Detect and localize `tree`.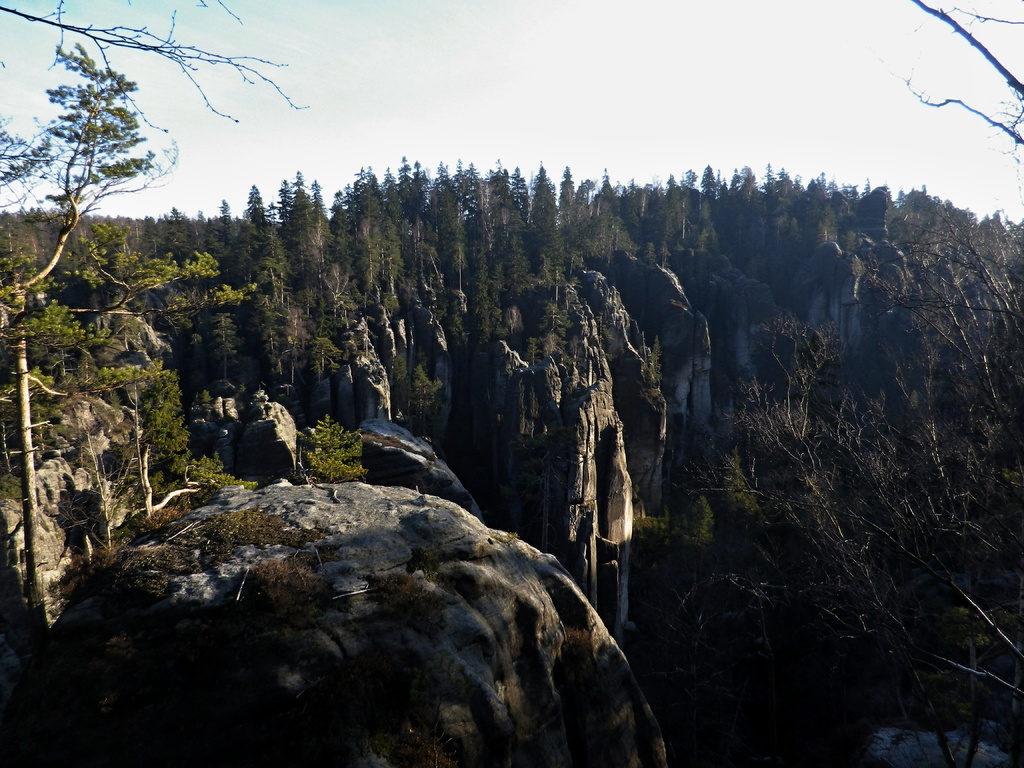
Localized at 0,235,124,654.
